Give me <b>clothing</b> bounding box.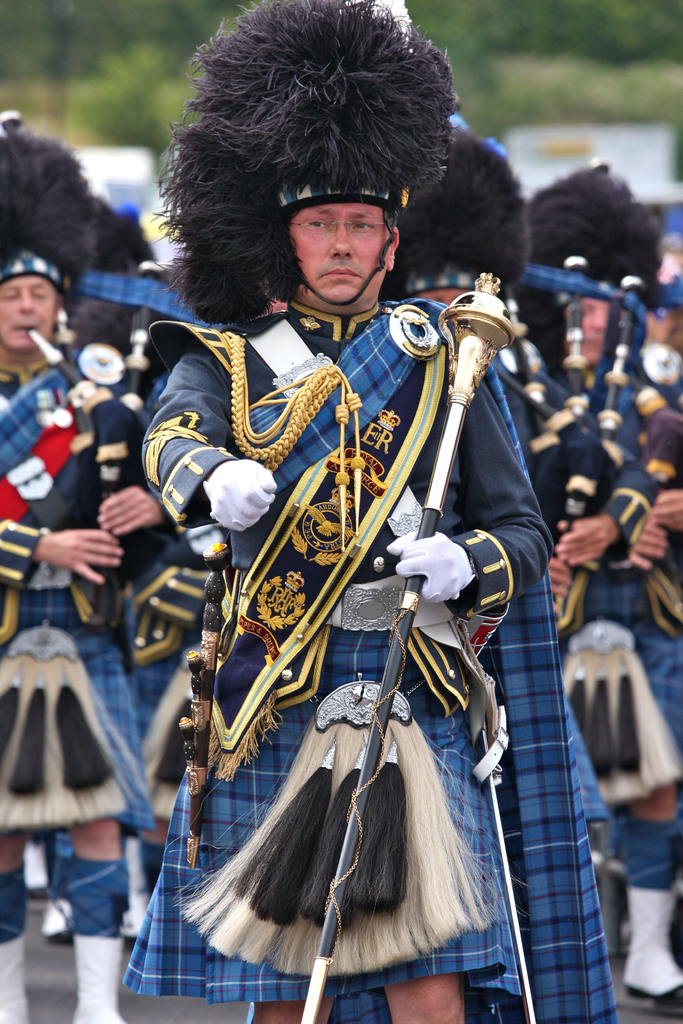
rect(492, 346, 682, 851).
